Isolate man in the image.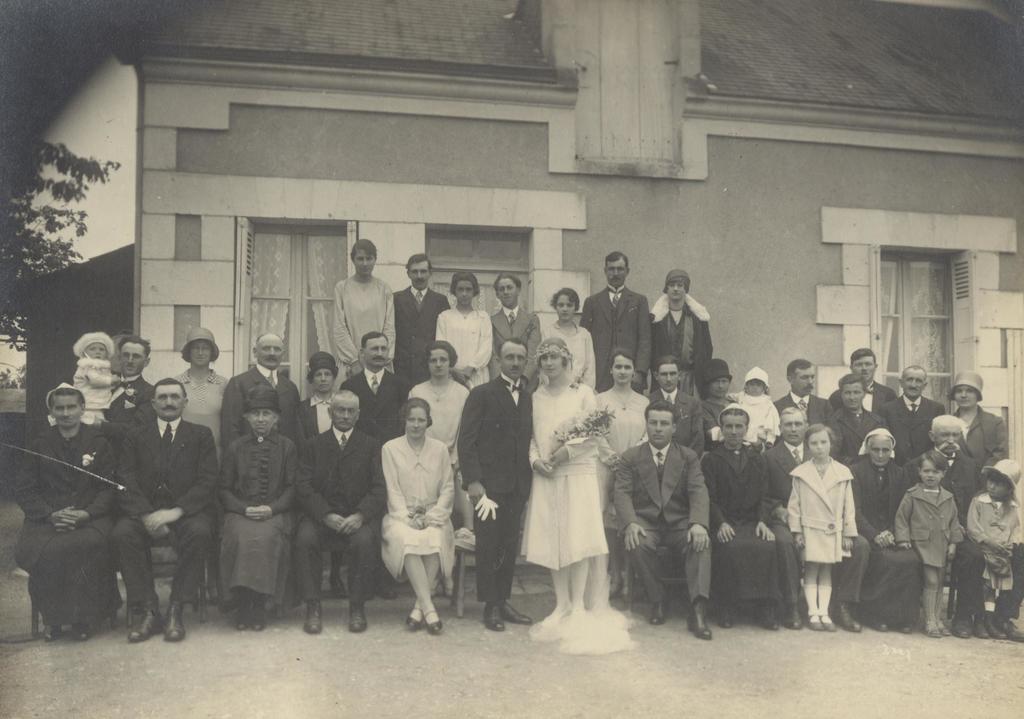
Isolated region: locate(828, 346, 897, 413).
